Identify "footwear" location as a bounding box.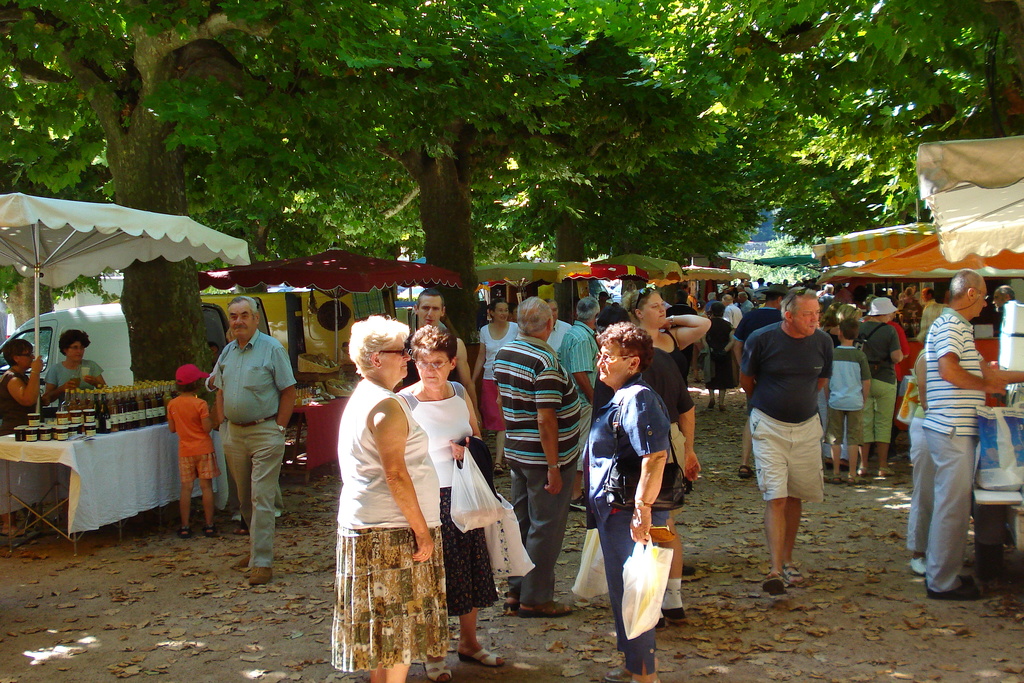
crop(247, 564, 273, 584).
